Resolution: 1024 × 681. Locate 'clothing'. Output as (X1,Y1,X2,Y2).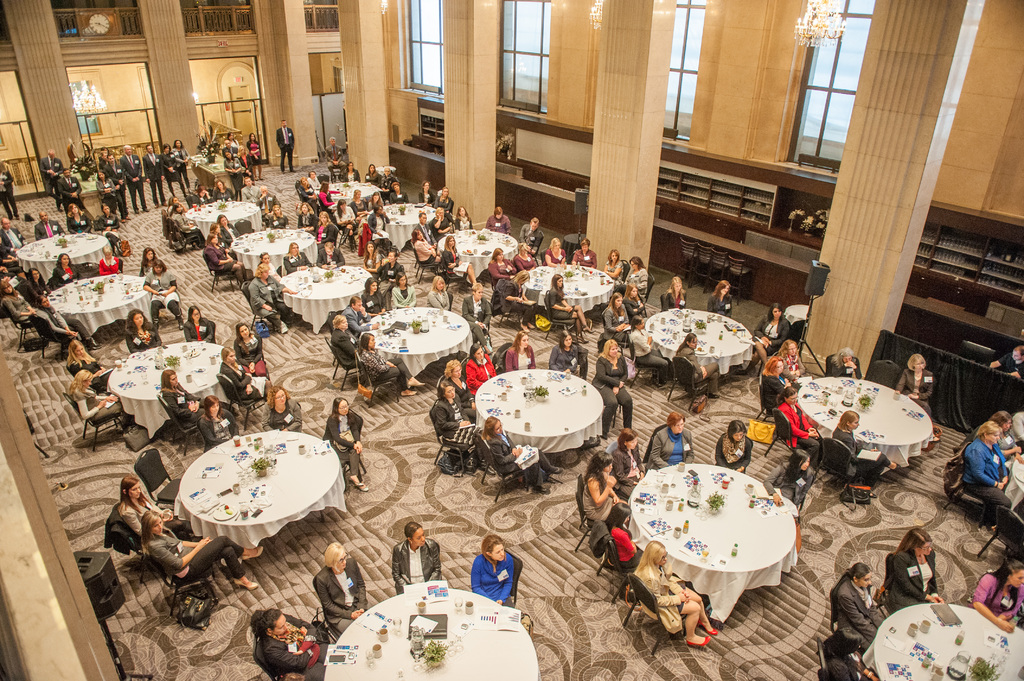
(312,553,373,638).
